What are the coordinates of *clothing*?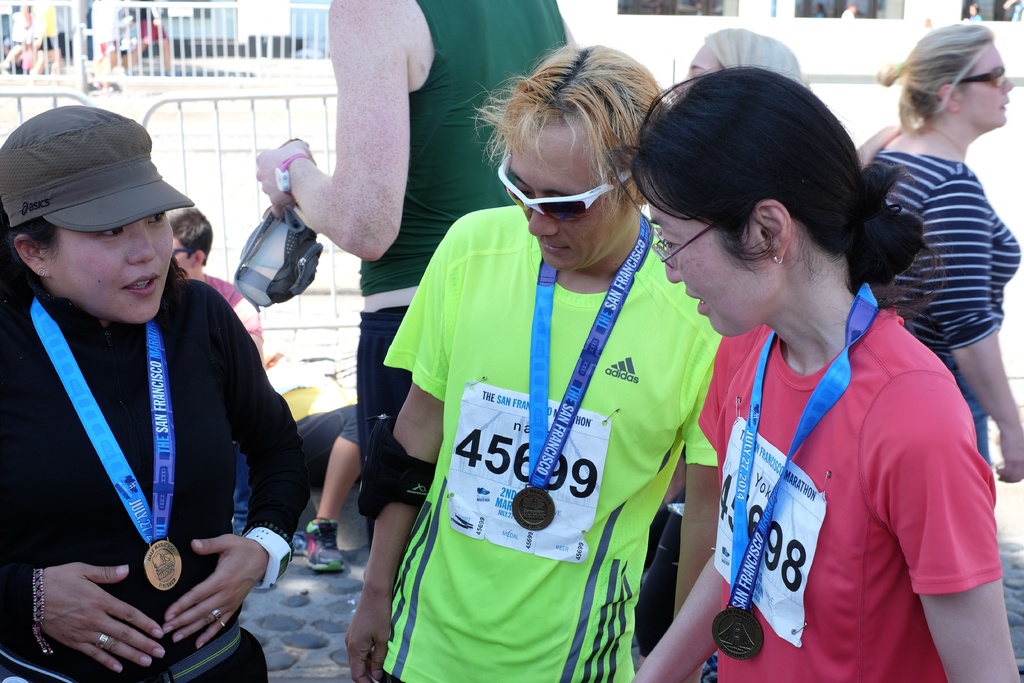
bbox=(206, 273, 359, 536).
